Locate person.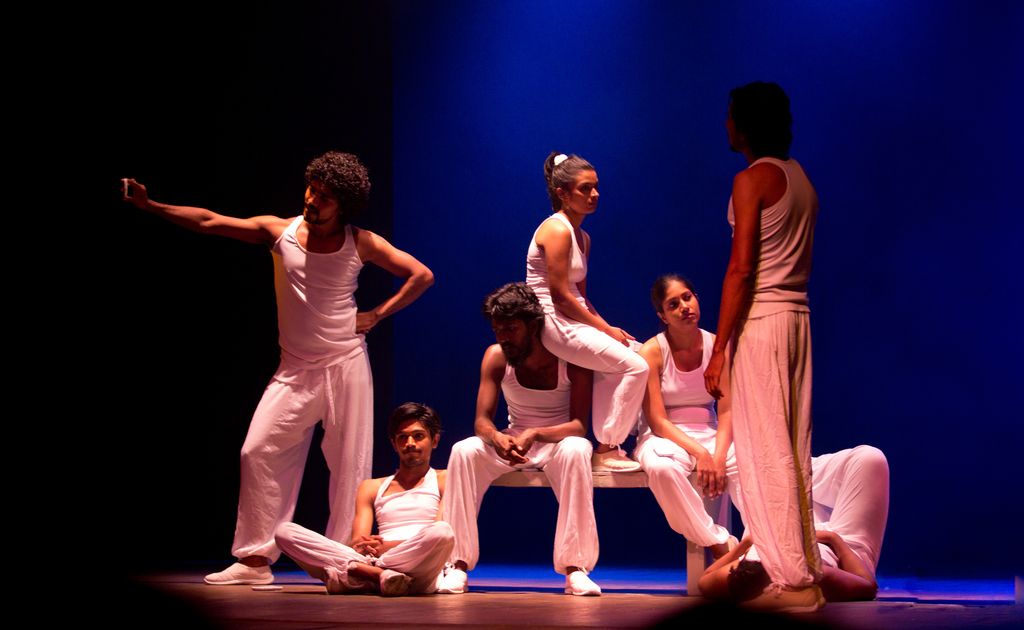
Bounding box: select_region(683, 445, 886, 611).
